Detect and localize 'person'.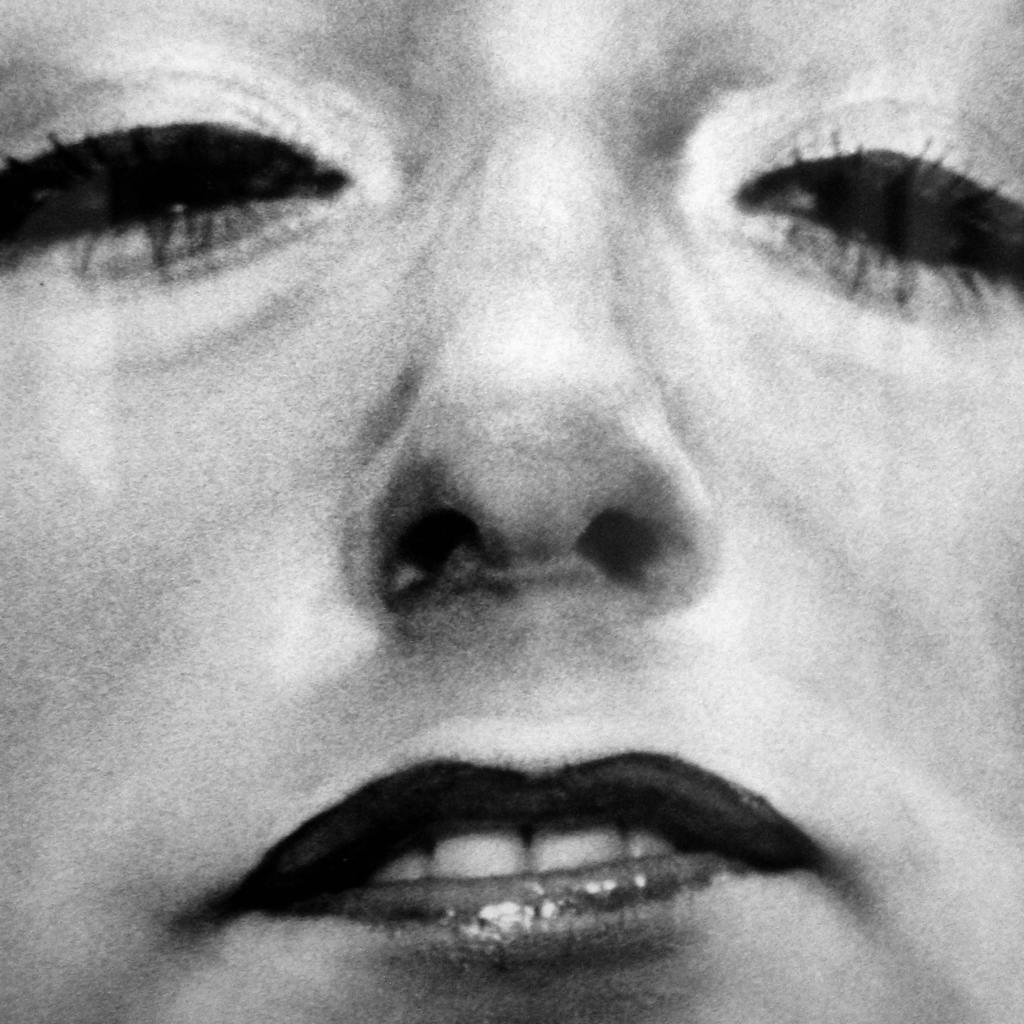
Localized at 0/0/1023/1023.
